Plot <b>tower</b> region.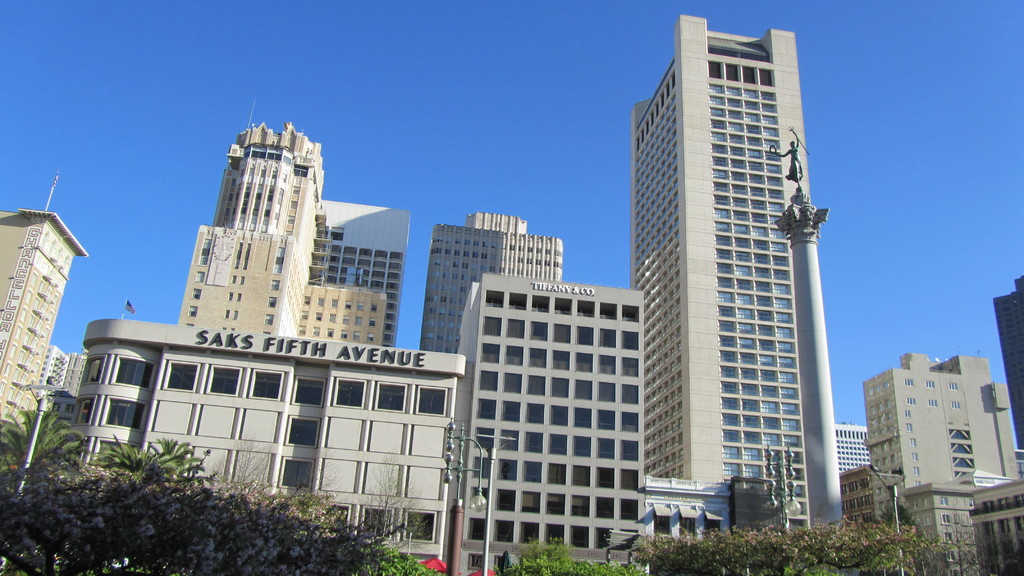
Plotted at Rect(993, 271, 1023, 452).
